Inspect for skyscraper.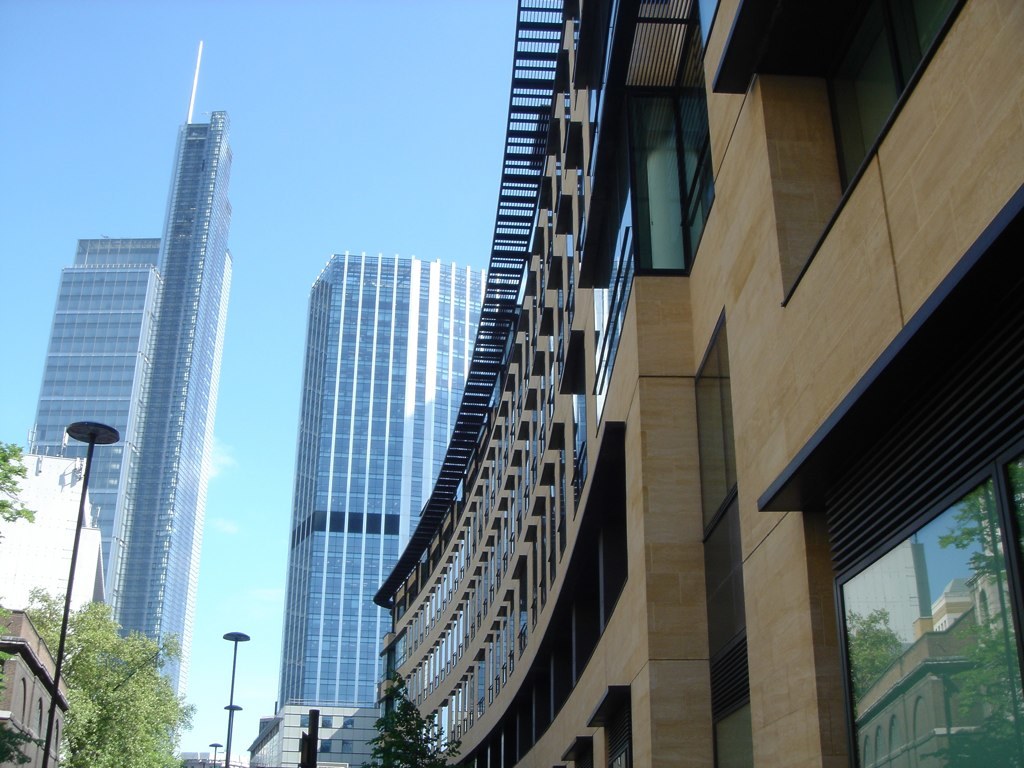
Inspection: {"left": 28, "top": 22, "right": 237, "bottom": 722}.
